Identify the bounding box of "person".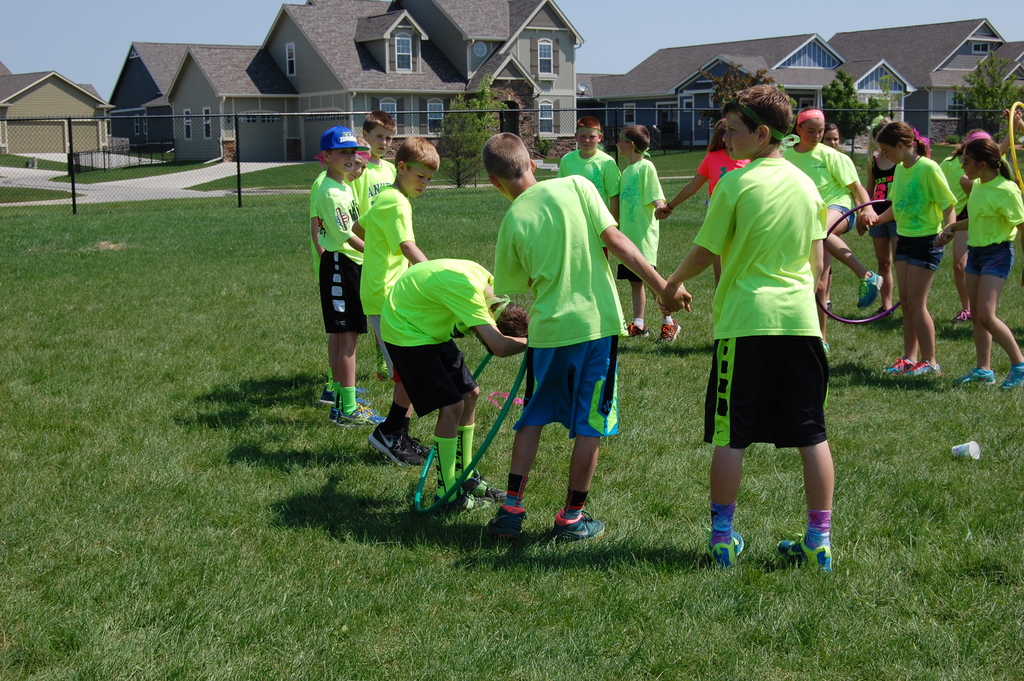
348,131,437,469.
